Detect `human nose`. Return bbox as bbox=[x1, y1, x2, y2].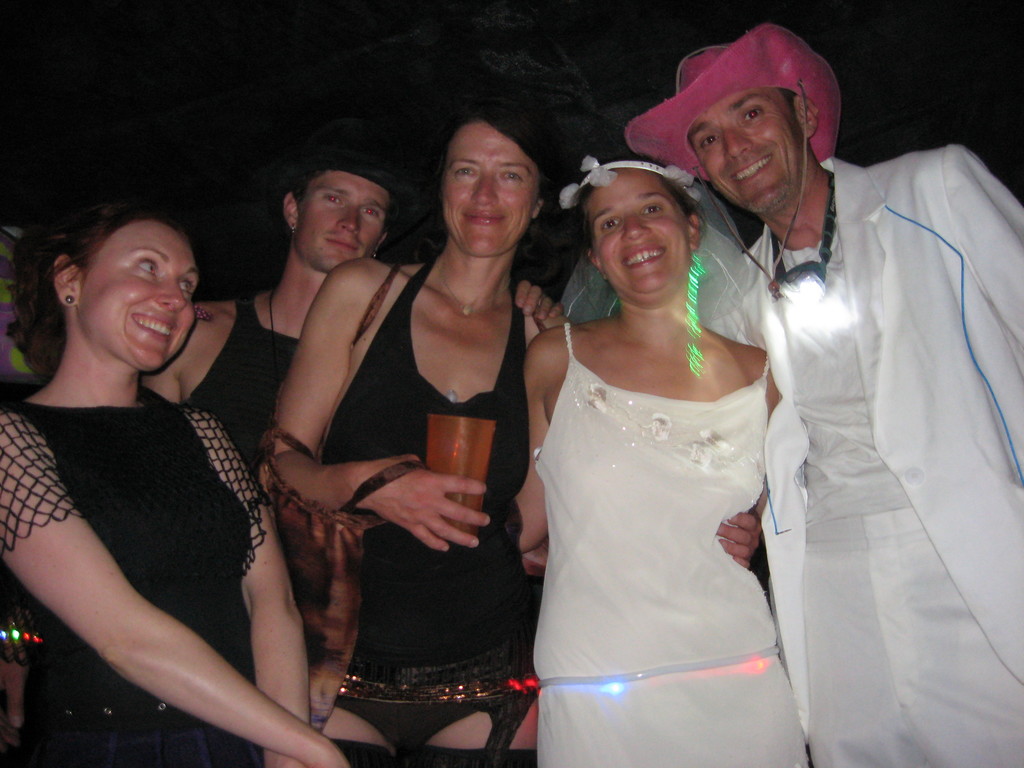
bbox=[155, 280, 188, 314].
